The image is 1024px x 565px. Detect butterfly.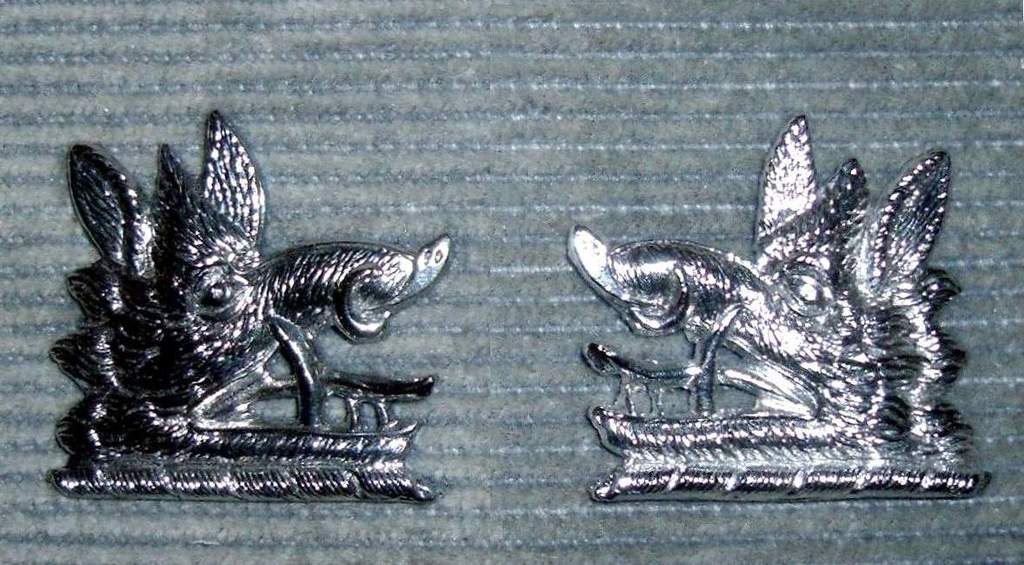
Detection: <bbox>33, 100, 429, 483</bbox>.
